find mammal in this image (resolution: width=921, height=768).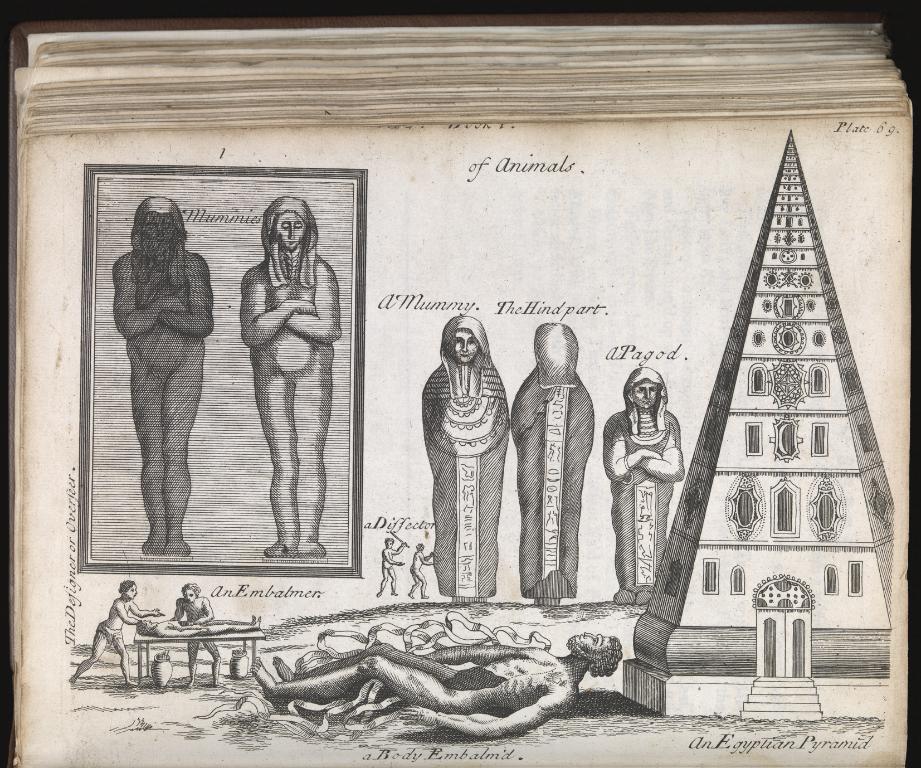
rect(511, 317, 595, 607).
